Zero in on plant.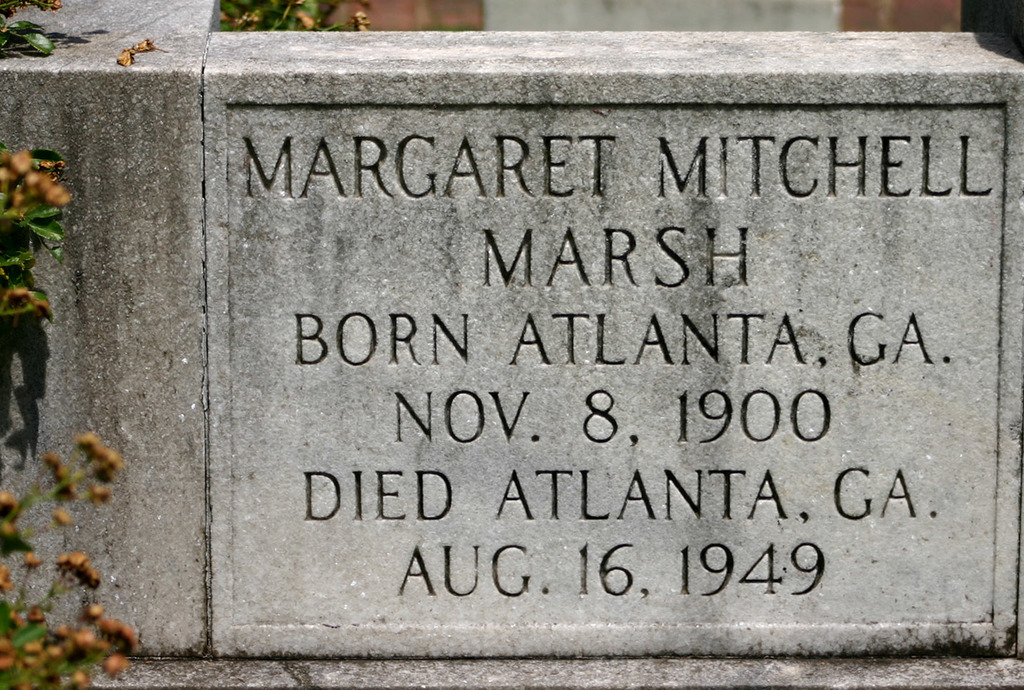
Zeroed in: 0,433,139,689.
